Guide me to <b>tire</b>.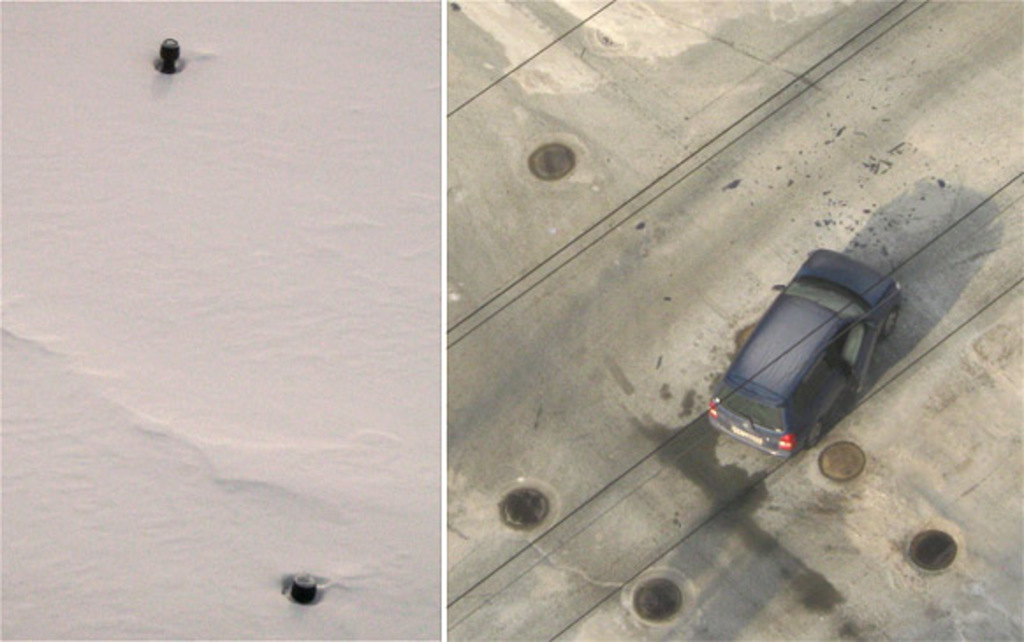
Guidance: region(880, 304, 899, 329).
